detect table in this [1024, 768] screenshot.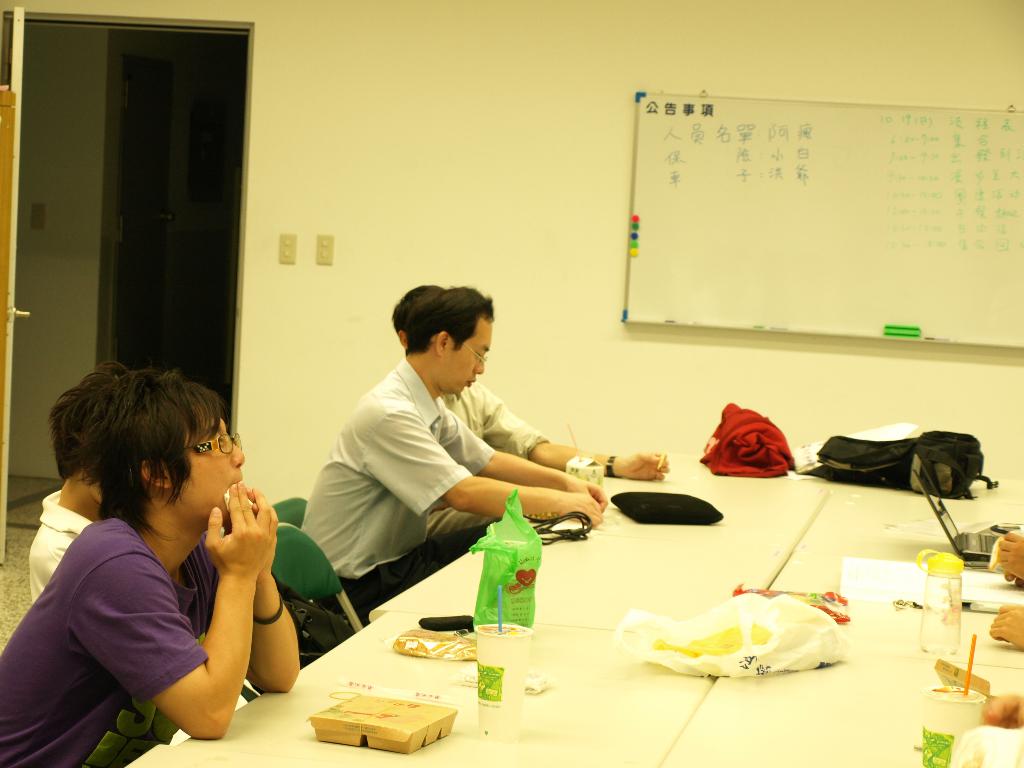
Detection: crop(120, 446, 1023, 767).
